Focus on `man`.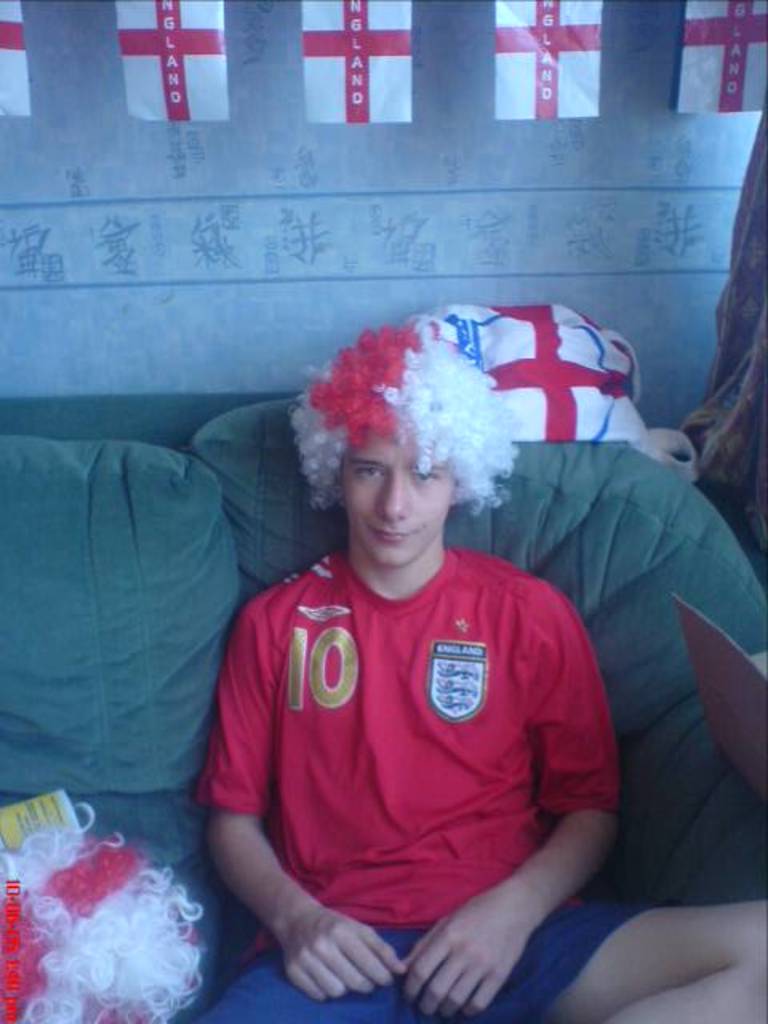
Focused at [left=138, top=296, right=680, bottom=995].
